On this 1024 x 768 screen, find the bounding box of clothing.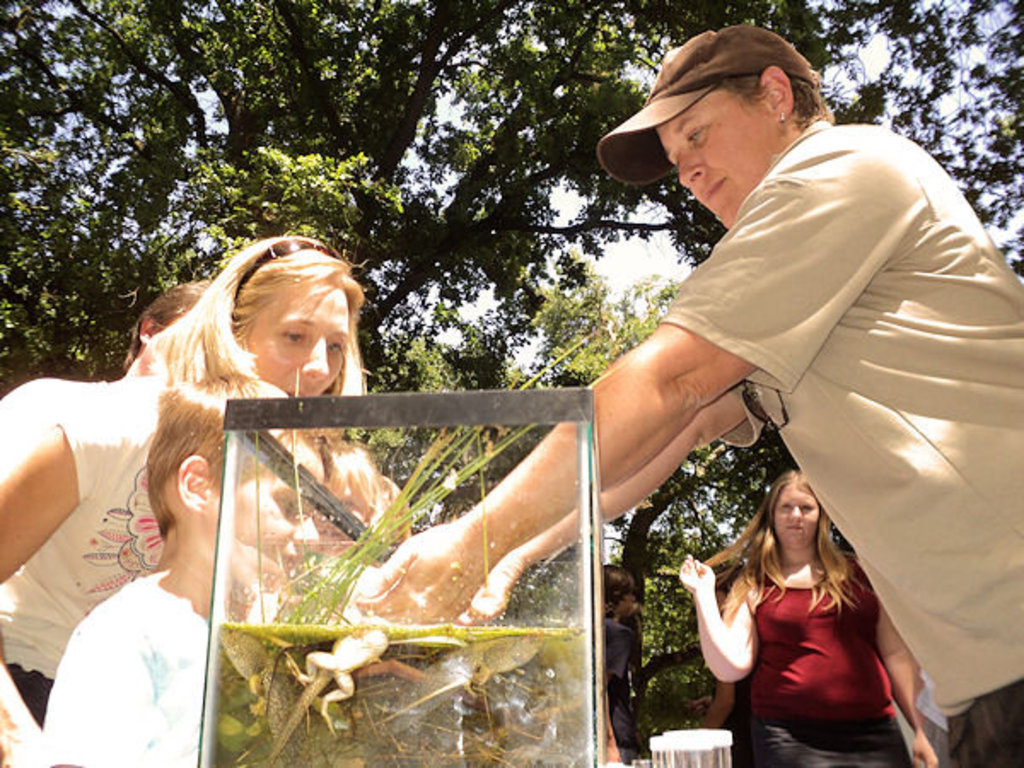
Bounding box: region(659, 123, 1022, 763).
